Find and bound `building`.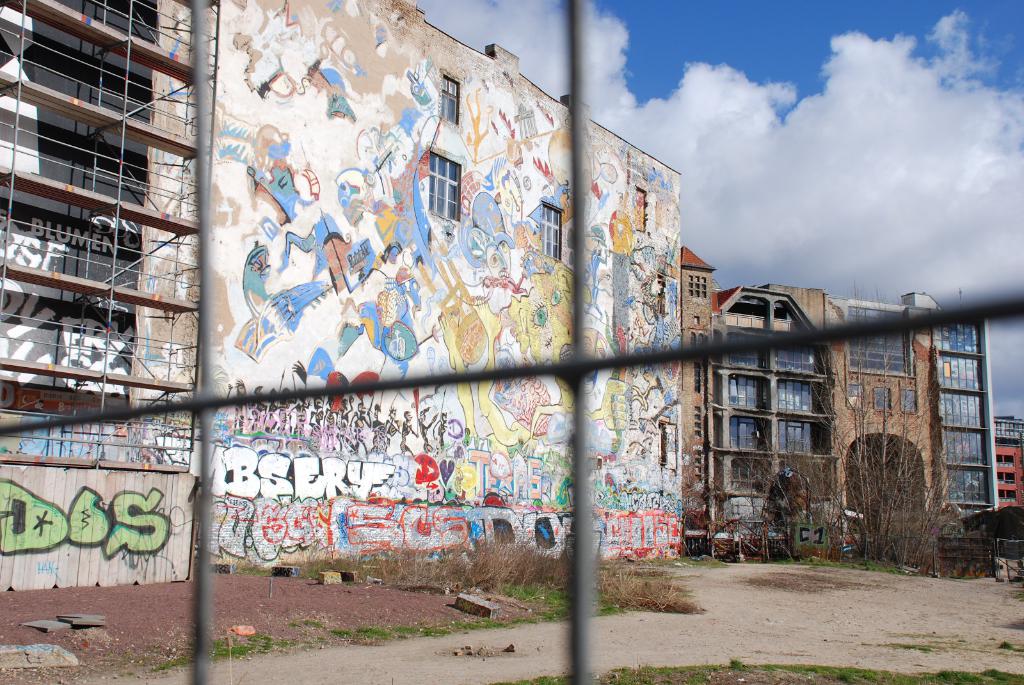
Bound: {"x1": 682, "y1": 244, "x2": 717, "y2": 558}.
